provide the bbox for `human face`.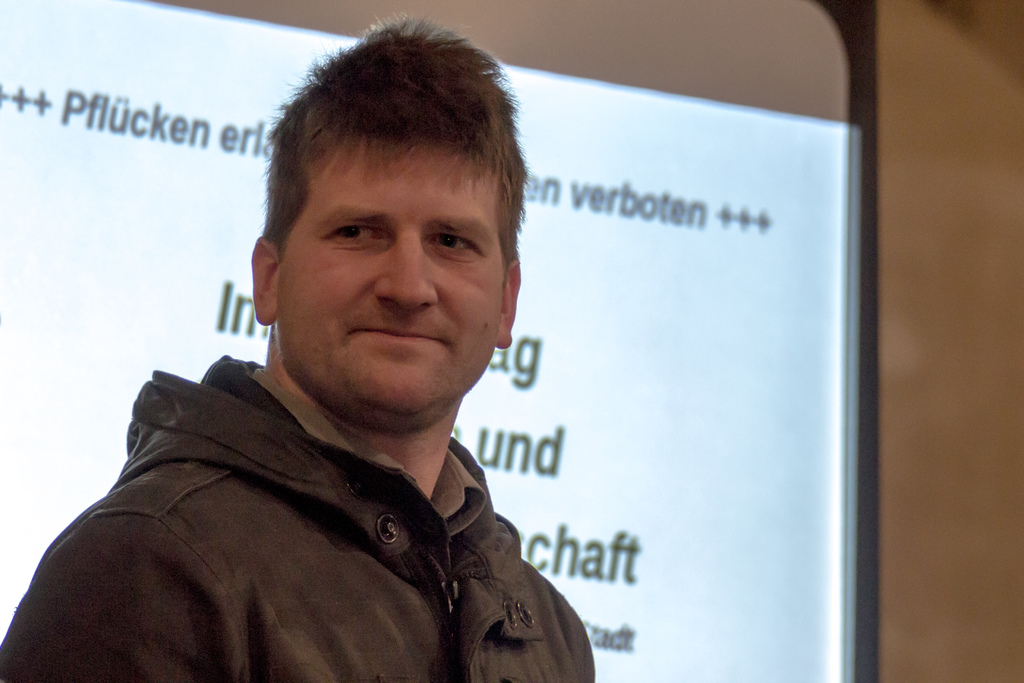
<box>275,124,504,412</box>.
